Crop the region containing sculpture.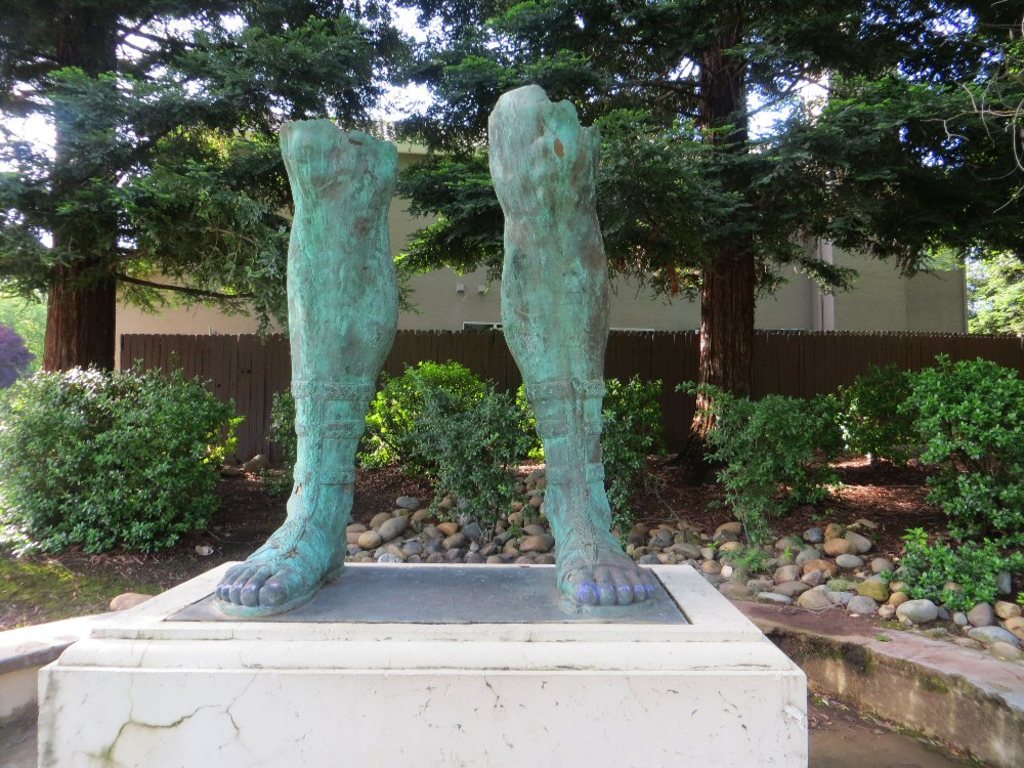
Crop region: 484 78 646 605.
